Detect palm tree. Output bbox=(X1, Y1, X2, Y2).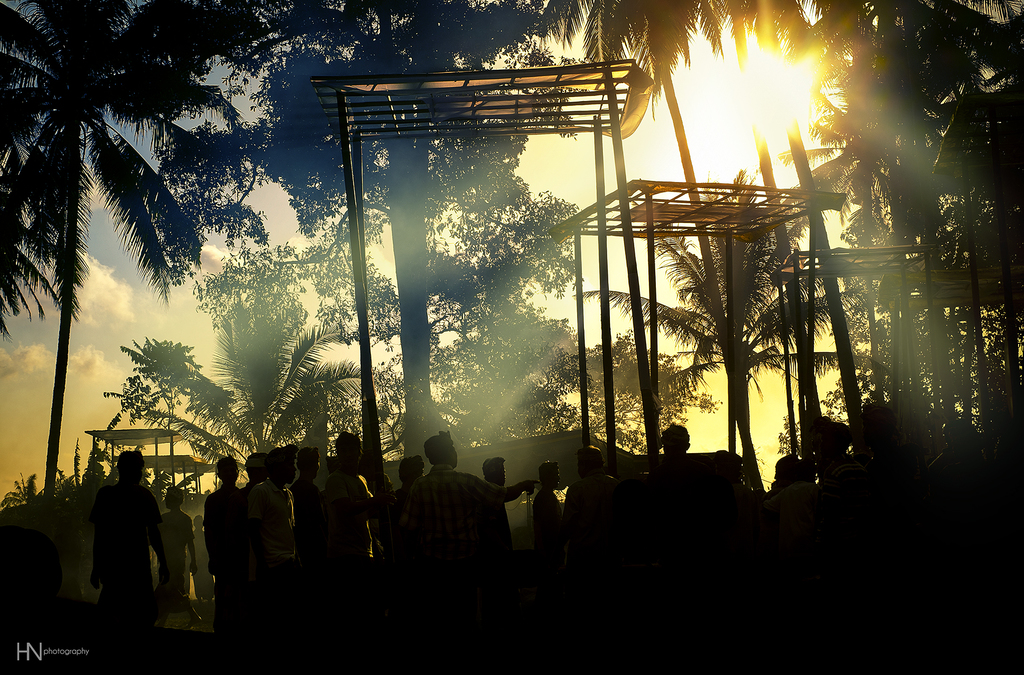
bbox=(0, 5, 204, 559).
